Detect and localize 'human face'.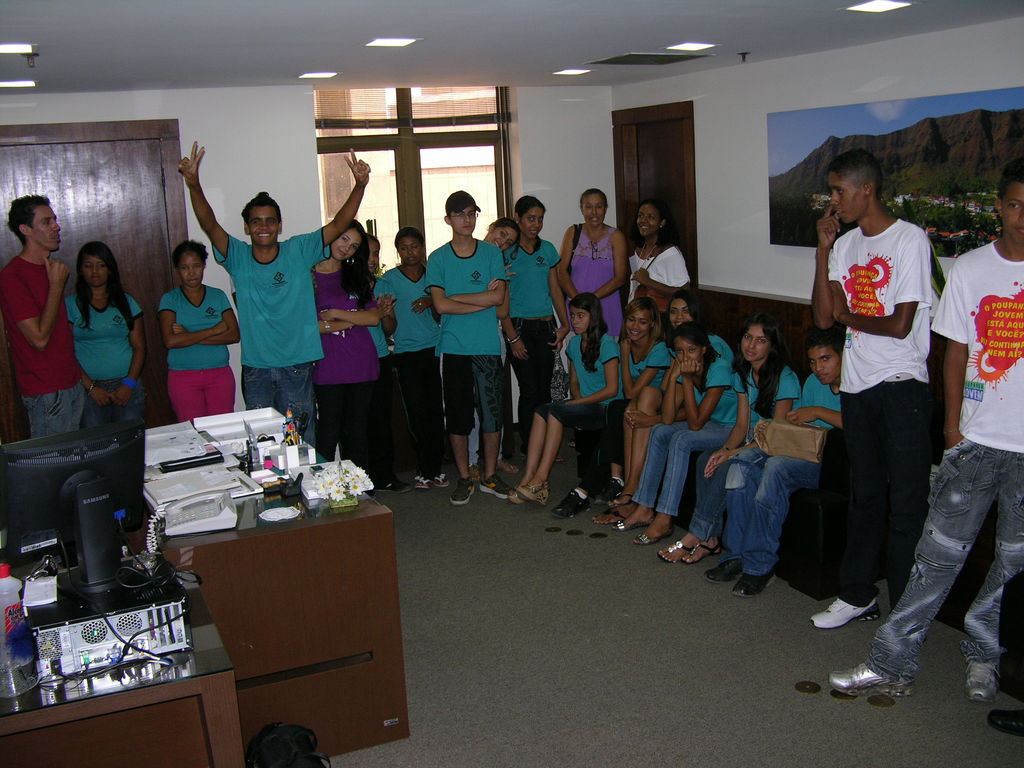
Localized at (824, 172, 868, 223).
